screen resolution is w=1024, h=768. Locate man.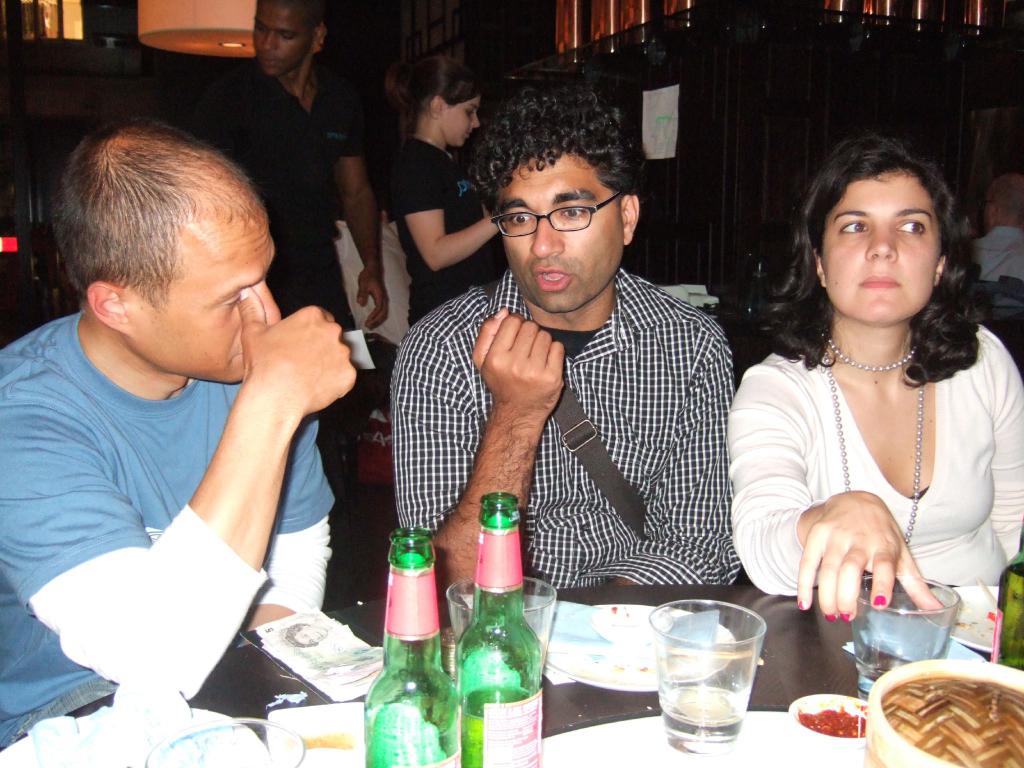
[x1=374, y1=123, x2=767, y2=627].
